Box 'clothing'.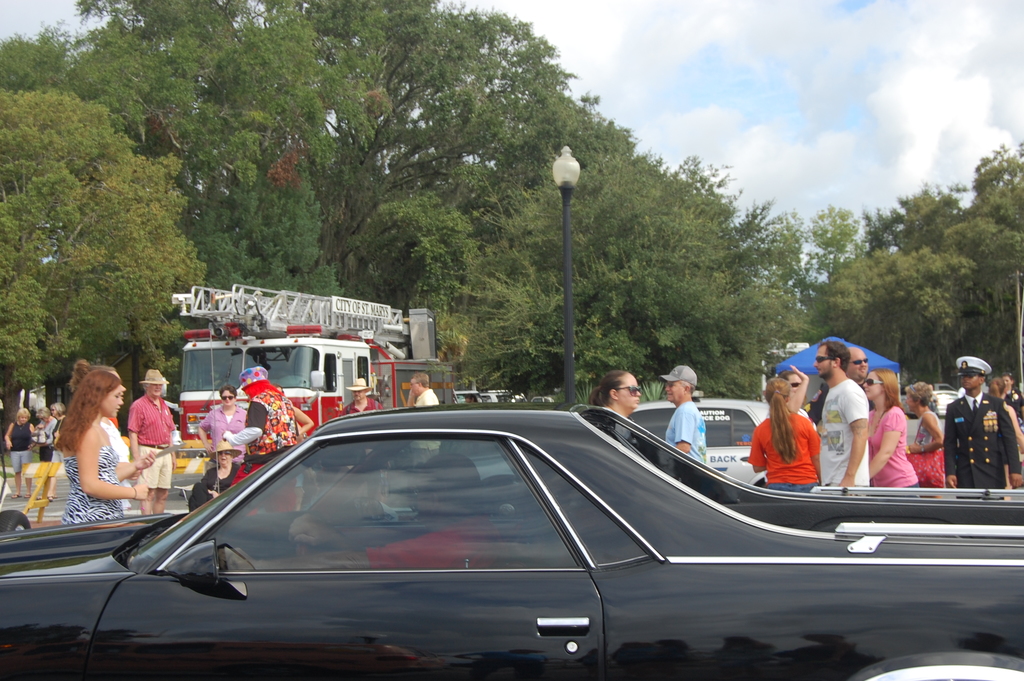
BBox(368, 516, 502, 572).
